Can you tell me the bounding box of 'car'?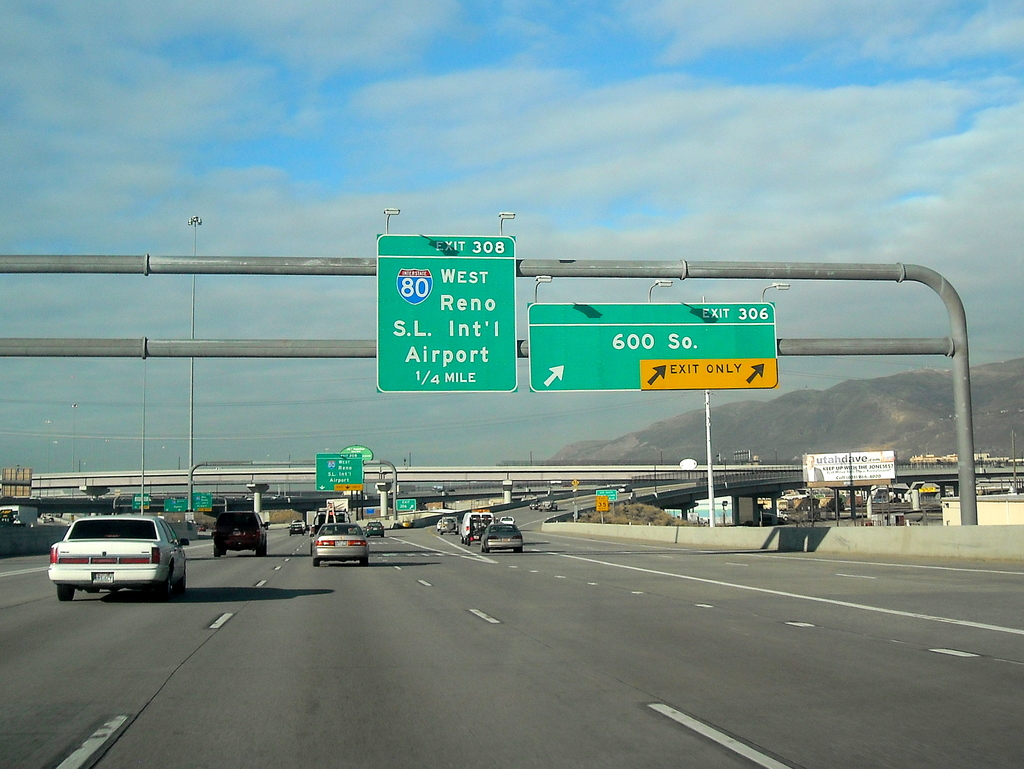
<box>365,521,383,535</box>.
